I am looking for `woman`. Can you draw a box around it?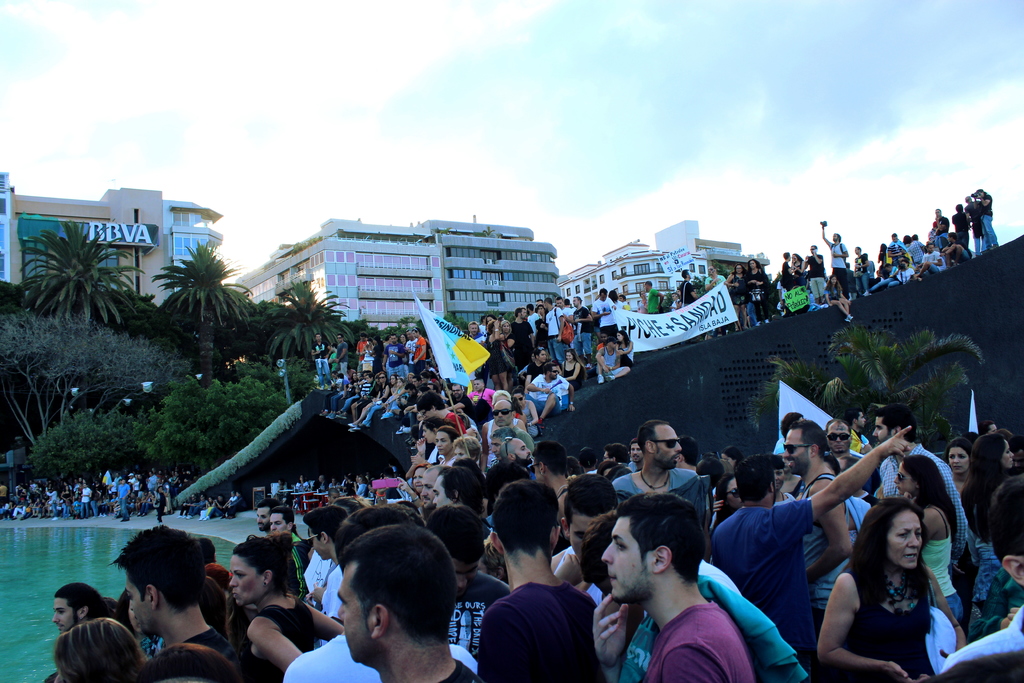
Sure, the bounding box is pyautogui.locateOnScreen(725, 262, 754, 331).
